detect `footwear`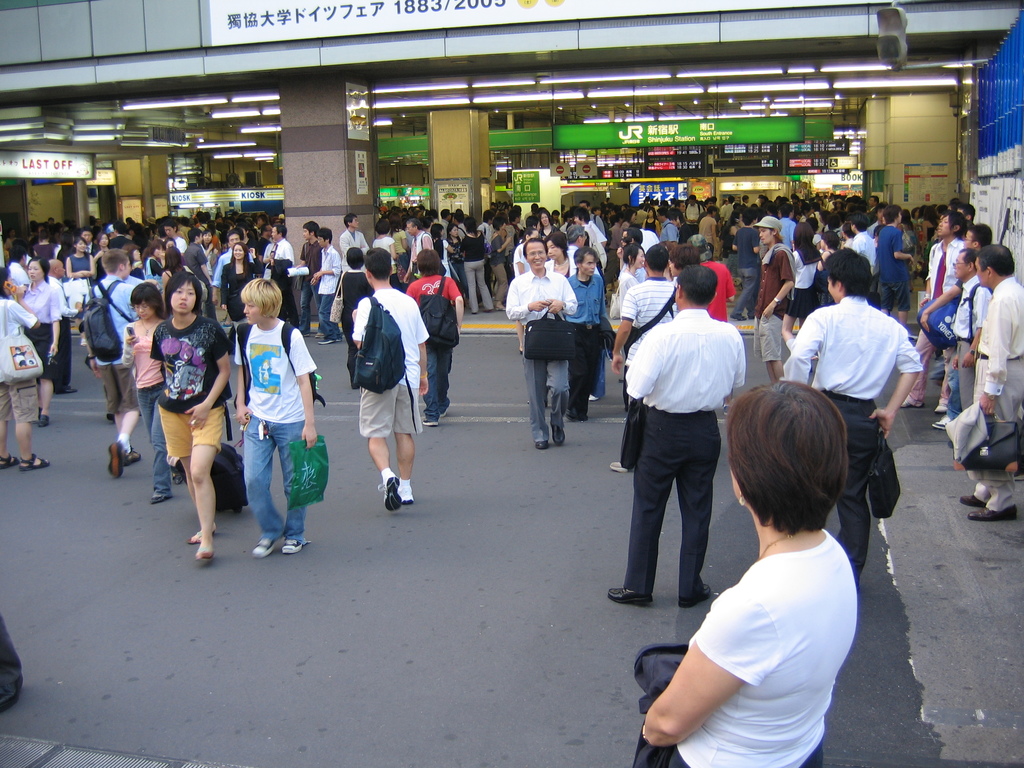
rect(19, 452, 52, 471)
